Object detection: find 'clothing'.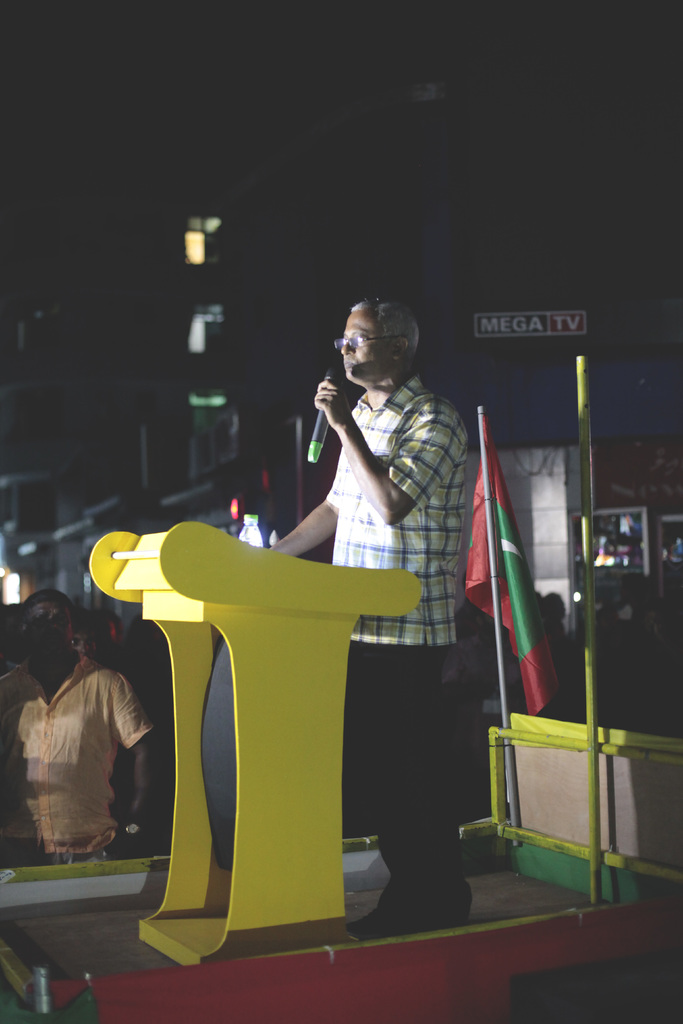
x1=324, y1=373, x2=458, y2=884.
